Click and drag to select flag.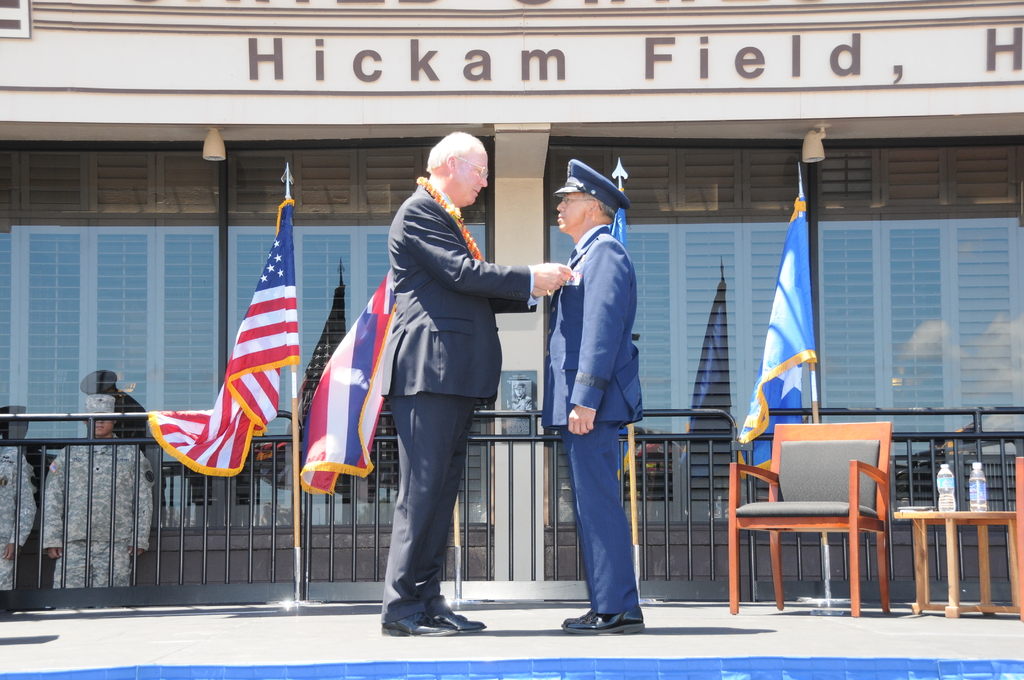
Selection: (301,266,397,499).
